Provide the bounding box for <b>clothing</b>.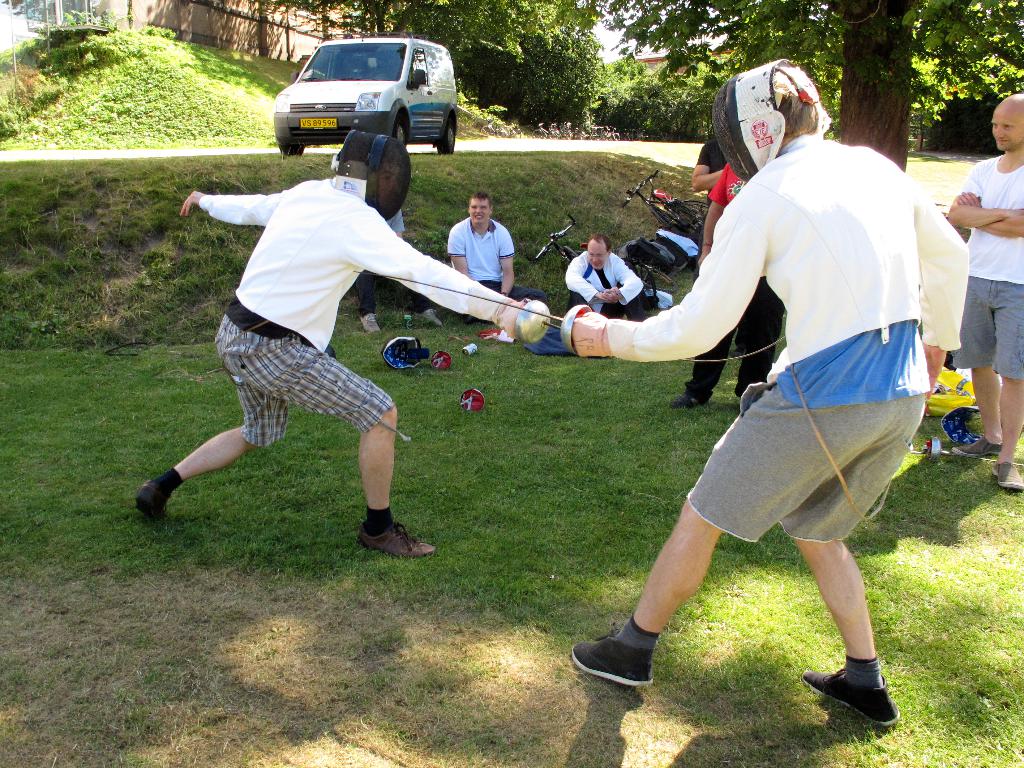
pyautogui.locateOnScreen(445, 216, 548, 308).
